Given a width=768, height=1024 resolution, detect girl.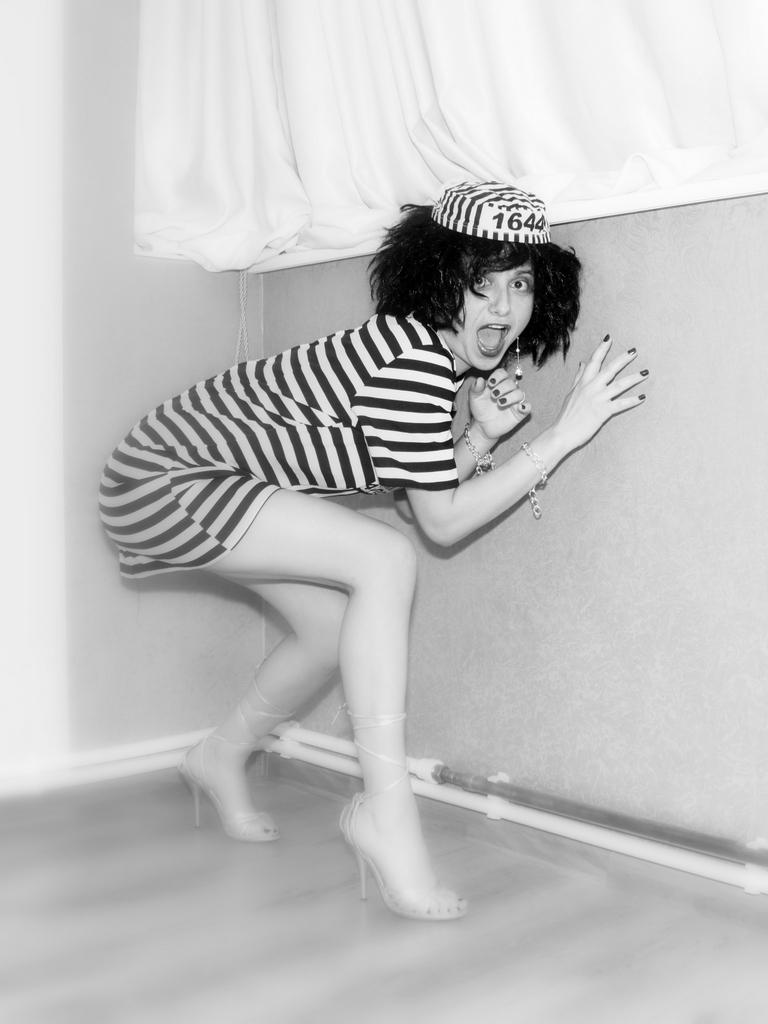
x1=100 y1=180 x2=652 y2=920.
